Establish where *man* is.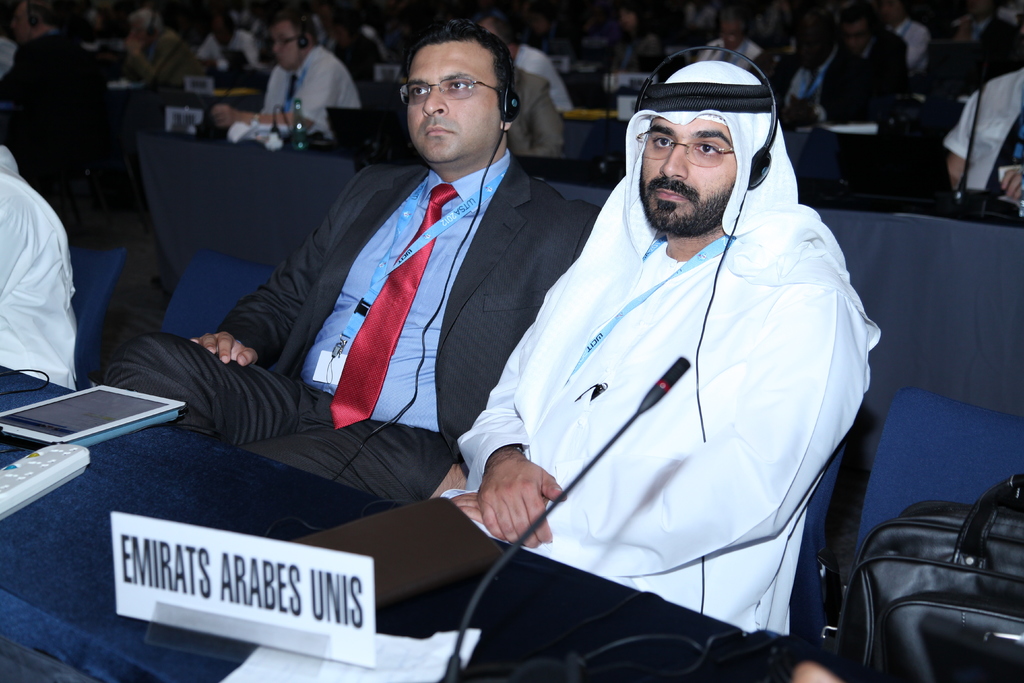
Established at <bbox>476, 11, 568, 160</bbox>.
